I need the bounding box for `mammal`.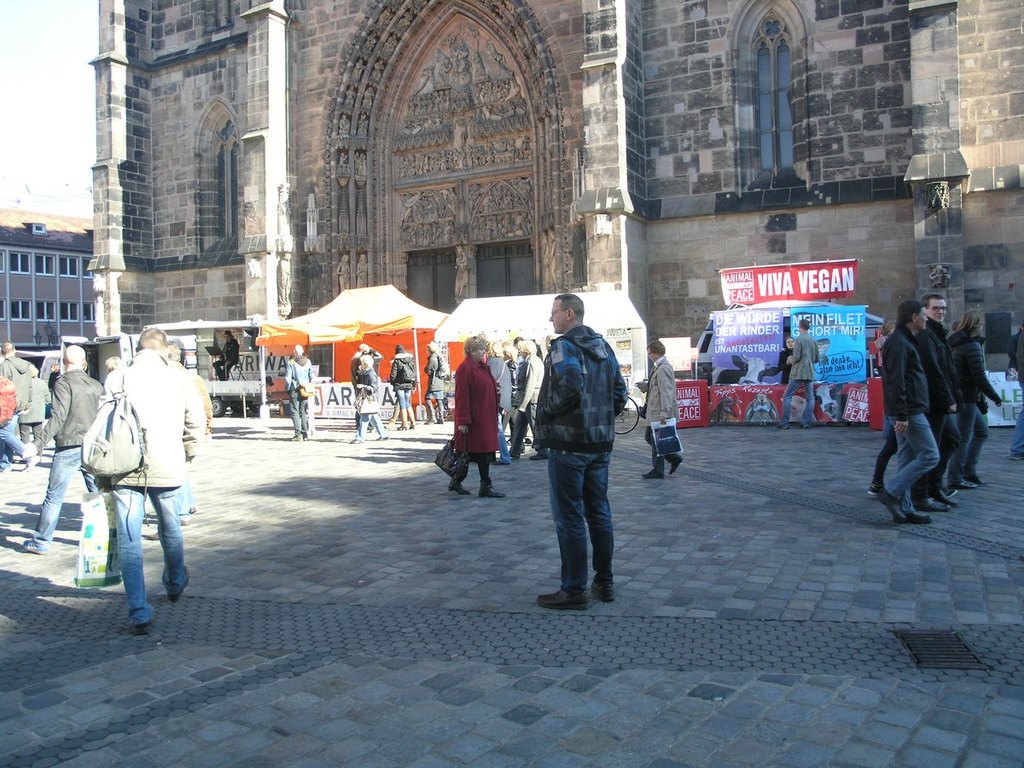
Here it is: 281:345:318:442.
